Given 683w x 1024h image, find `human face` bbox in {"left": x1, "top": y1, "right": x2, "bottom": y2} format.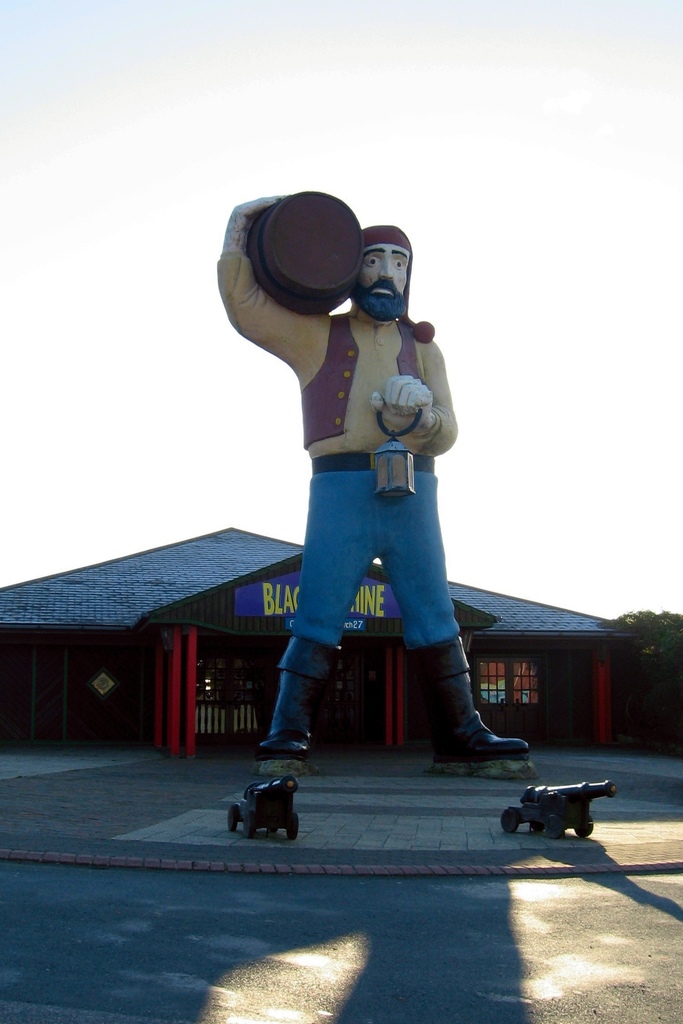
{"left": 349, "top": 228, "right": 418, "bottom": 313}.
